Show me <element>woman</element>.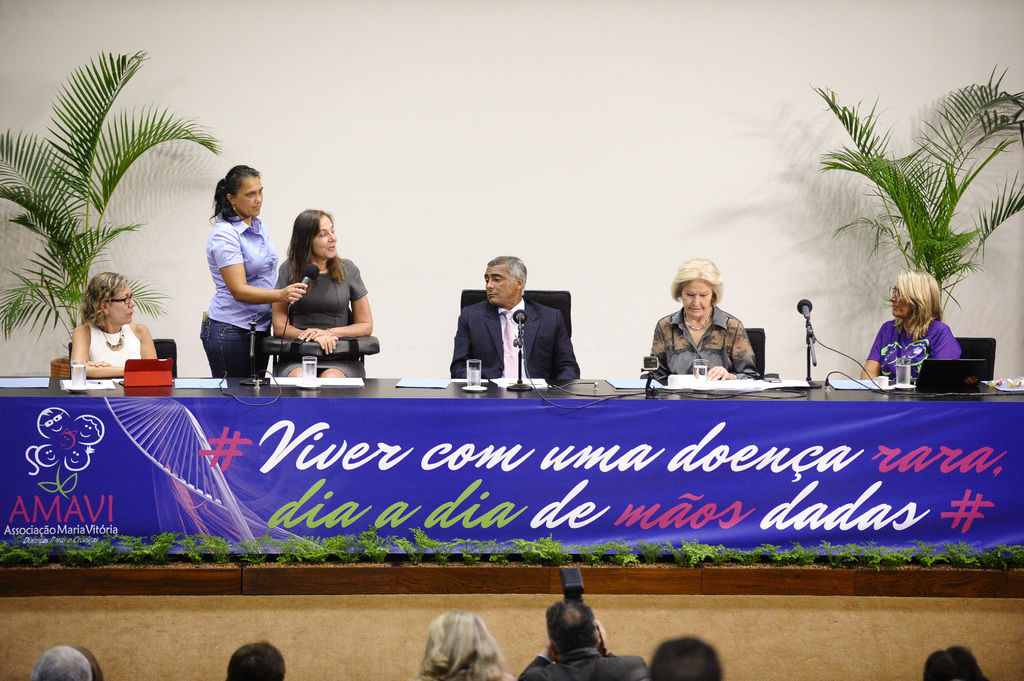
<element>woman</element> is here: box=[193, 154, 294, 390].
